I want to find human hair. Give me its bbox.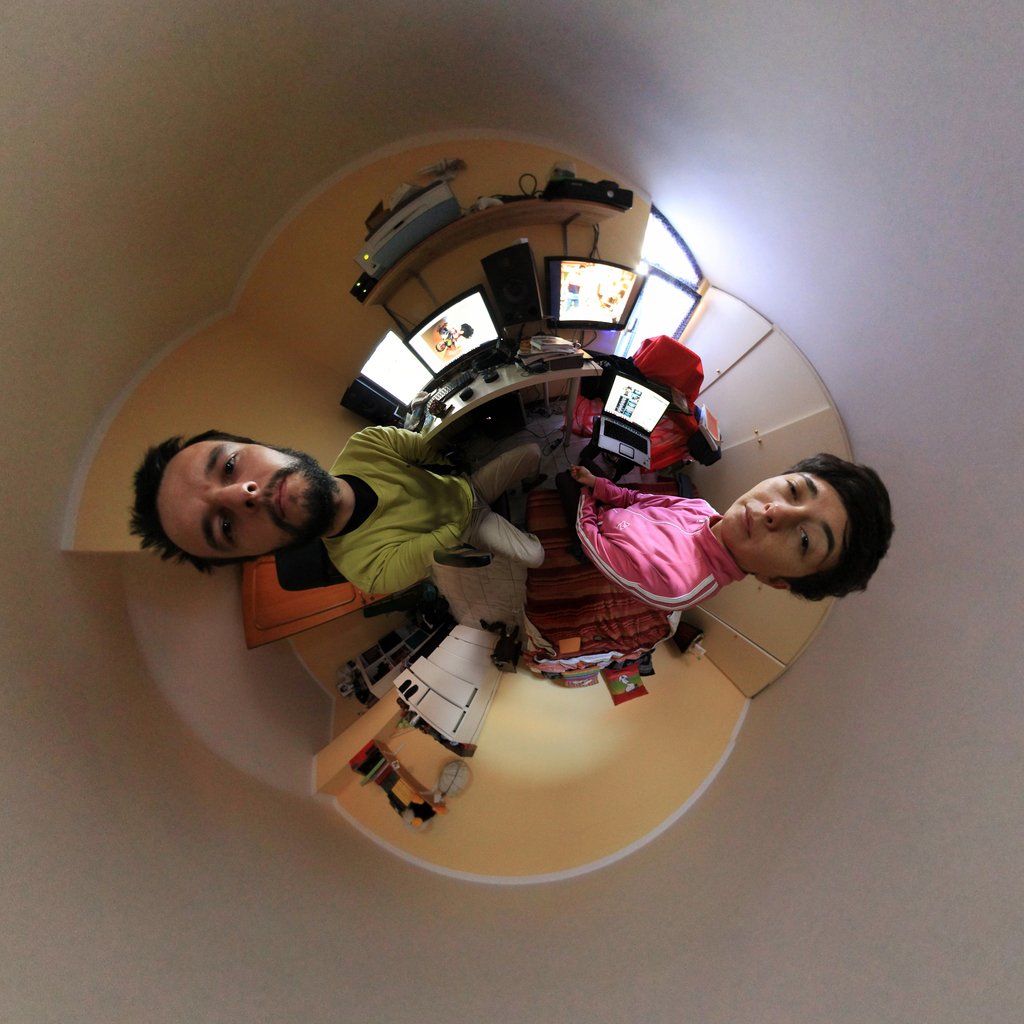
crop(127, 429, 262, 576).
